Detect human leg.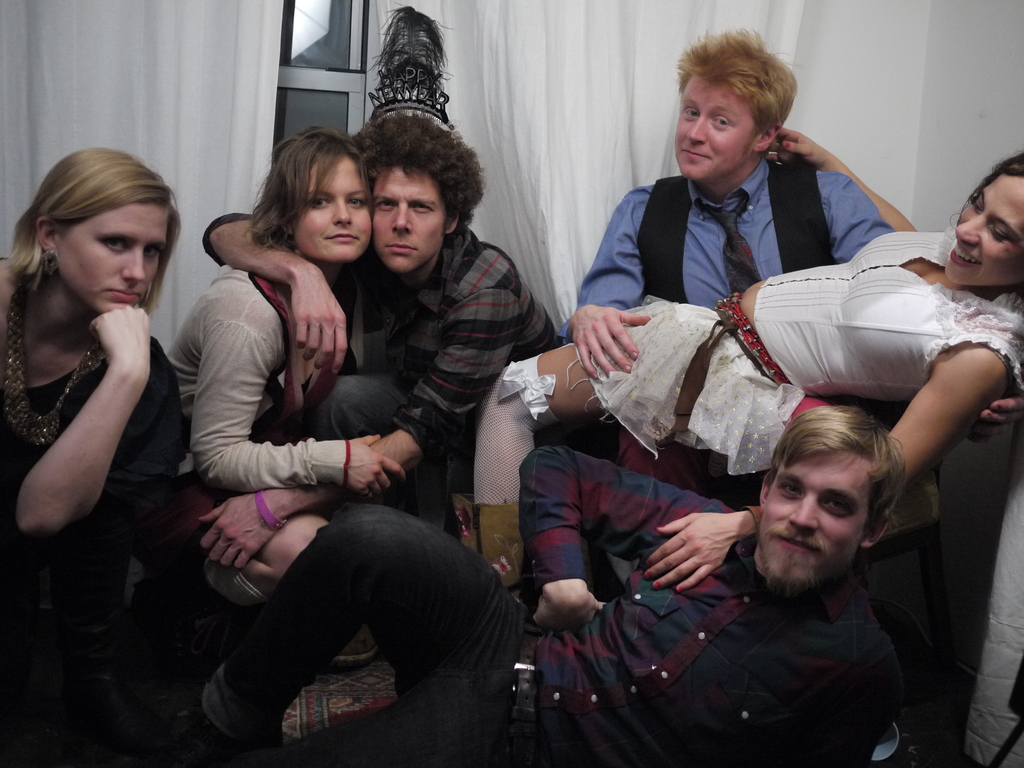
Detected at bbox=[480, 342, 611, 588].
